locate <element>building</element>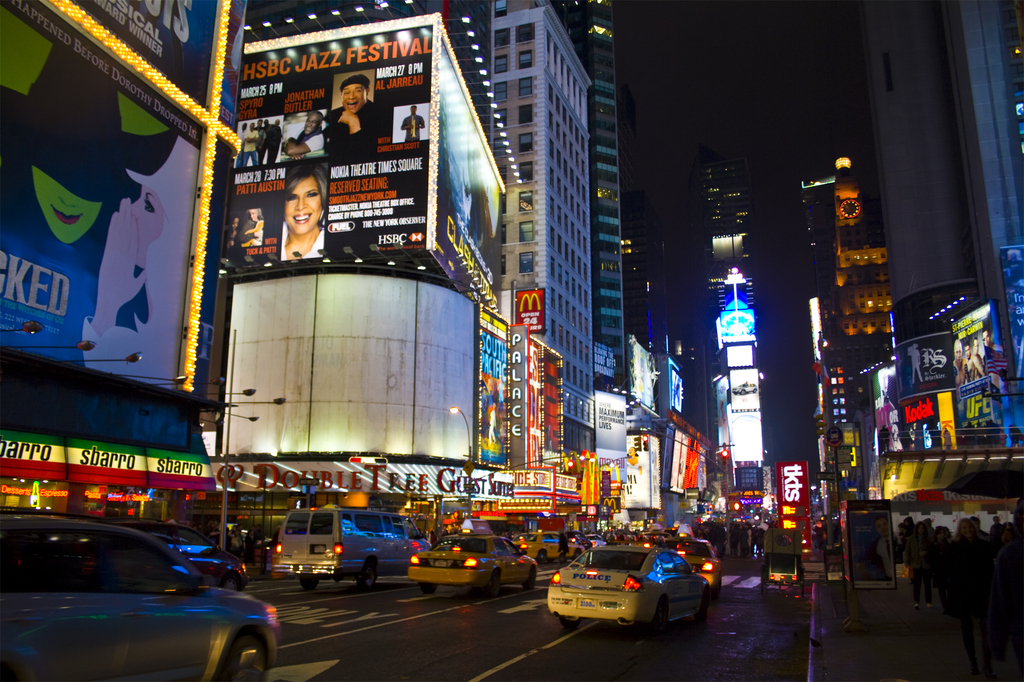
855/0/1023/559
